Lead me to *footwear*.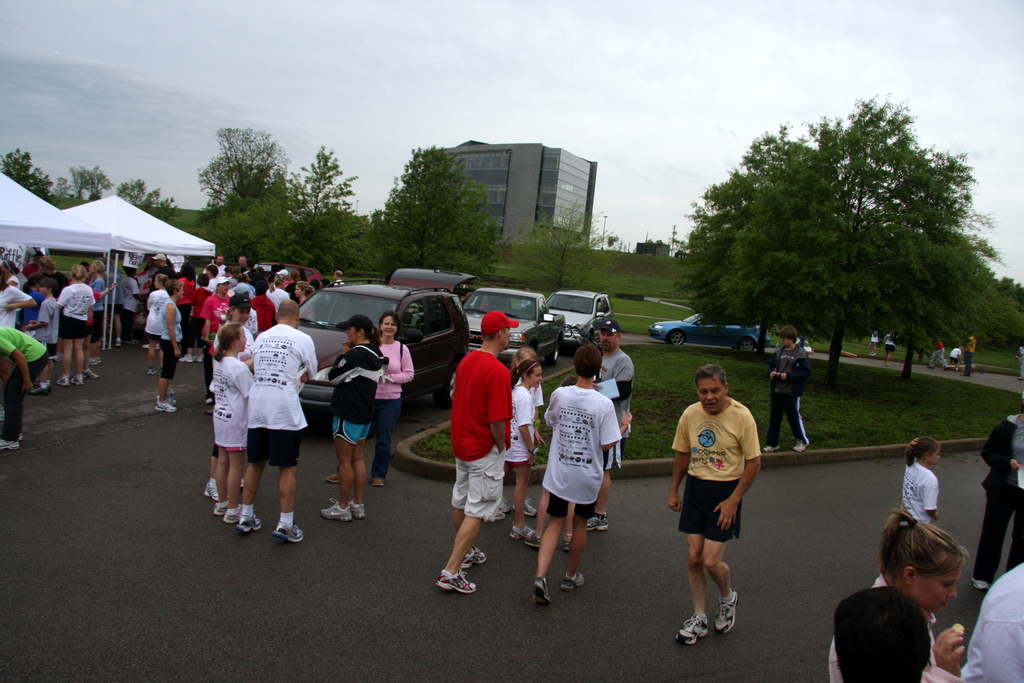
Lead to {"x1": 179, "y1": 353, "x2": 191, "y2": 362}.
